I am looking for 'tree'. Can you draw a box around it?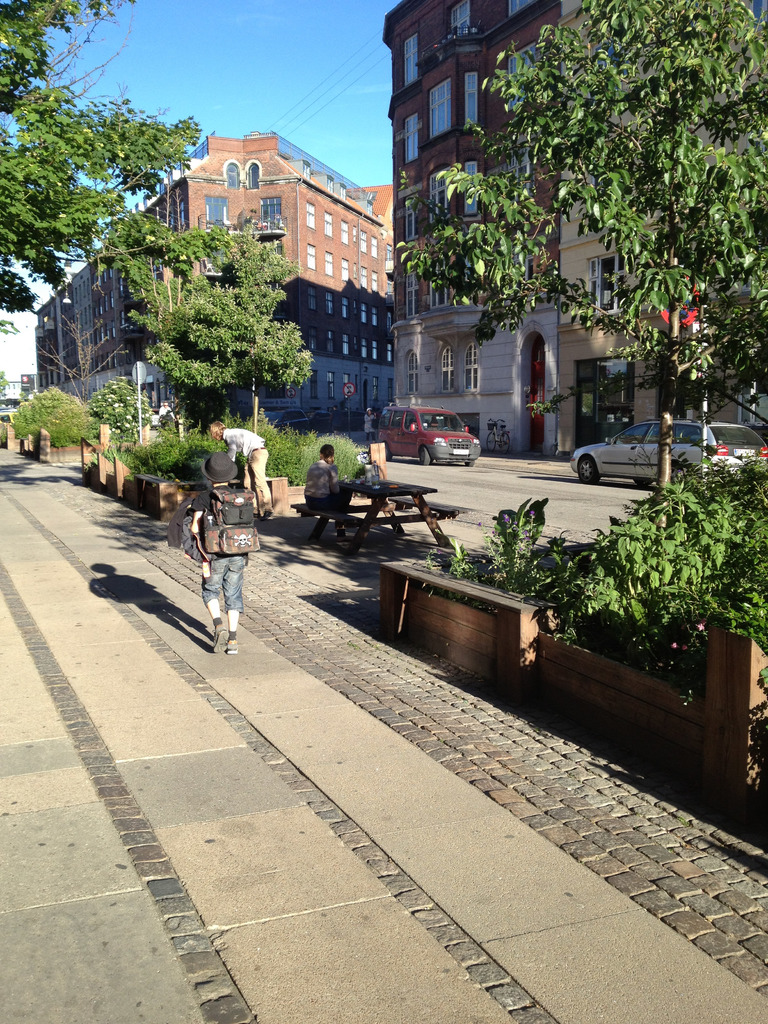
Sure, the bounding box is {"x1": 322, "y1": 454, "x2": 767, "y2": 684}.
